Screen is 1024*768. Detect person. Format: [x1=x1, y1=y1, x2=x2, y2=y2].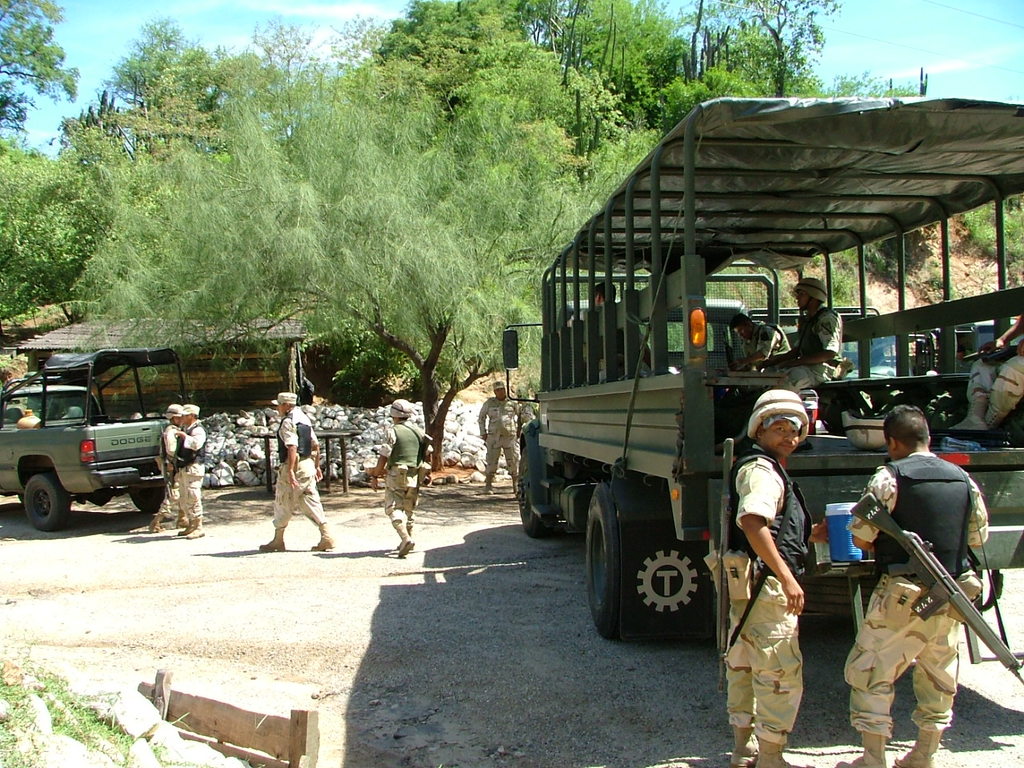
[x1=175, y1=402, x2=209, y2=537].
